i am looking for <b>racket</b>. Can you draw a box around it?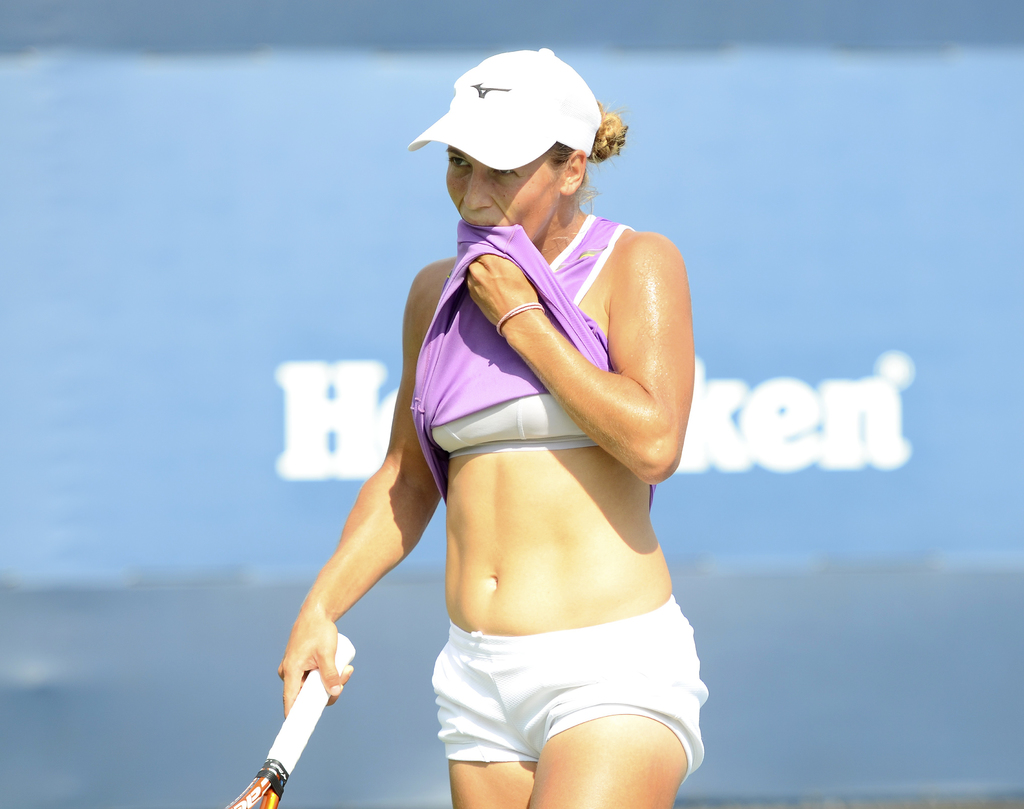
Sure, the bounding box is l=221, t=624, r=356, b=808.
